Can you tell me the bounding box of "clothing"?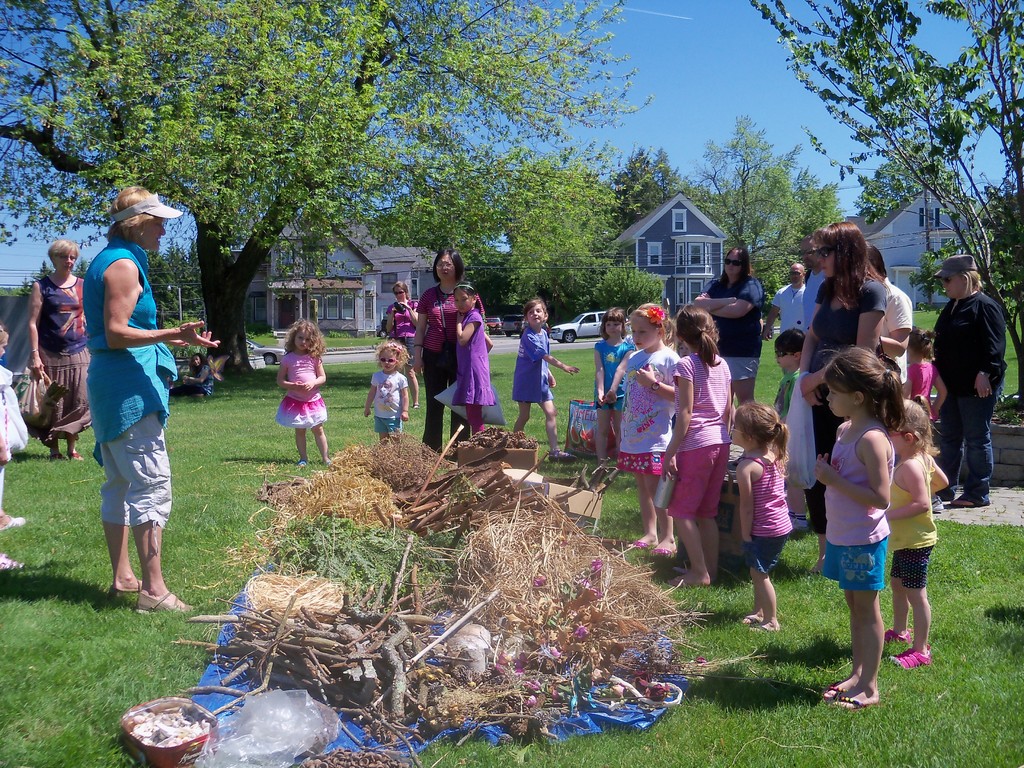
(797,265,826,333).
